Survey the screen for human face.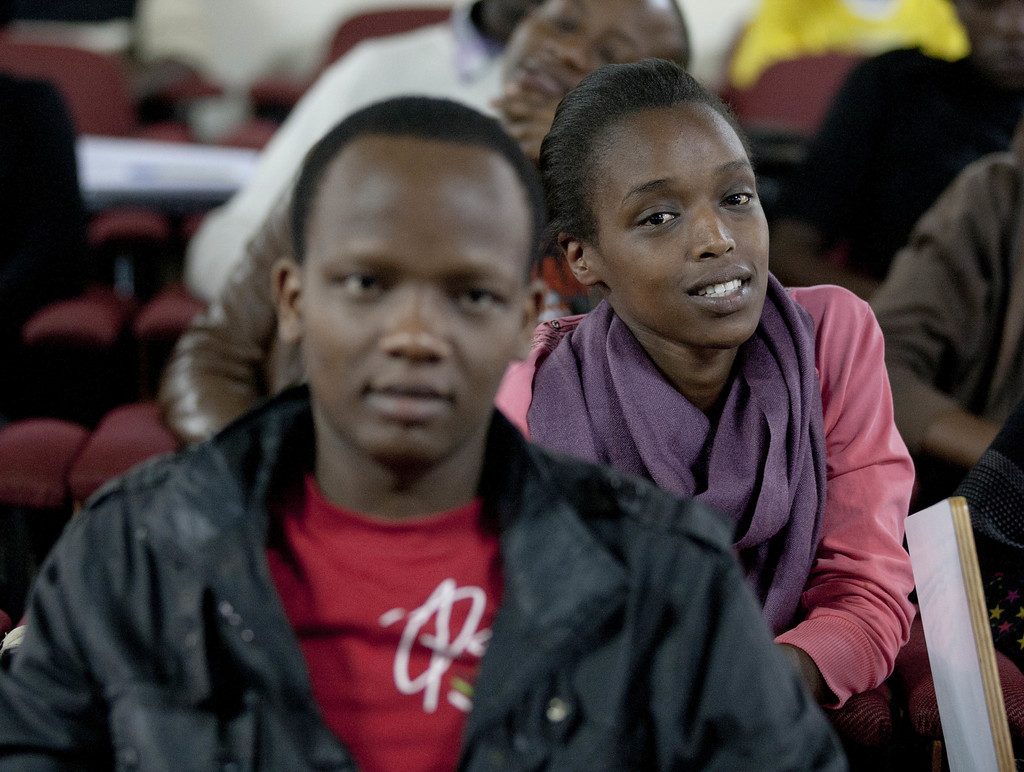
Survey found: bbox=[946, 0, 1023, 81].
